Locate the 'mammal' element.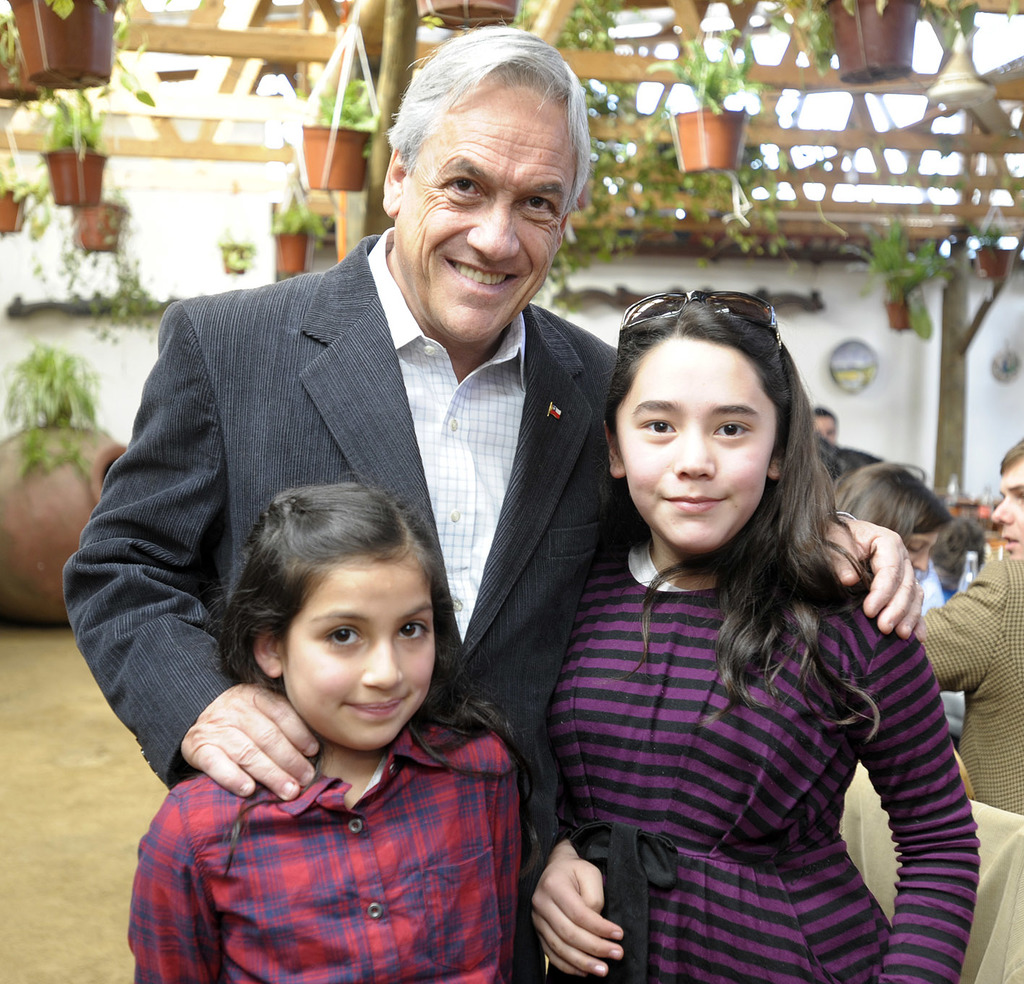
Element bbox: 131 466 525 983.
